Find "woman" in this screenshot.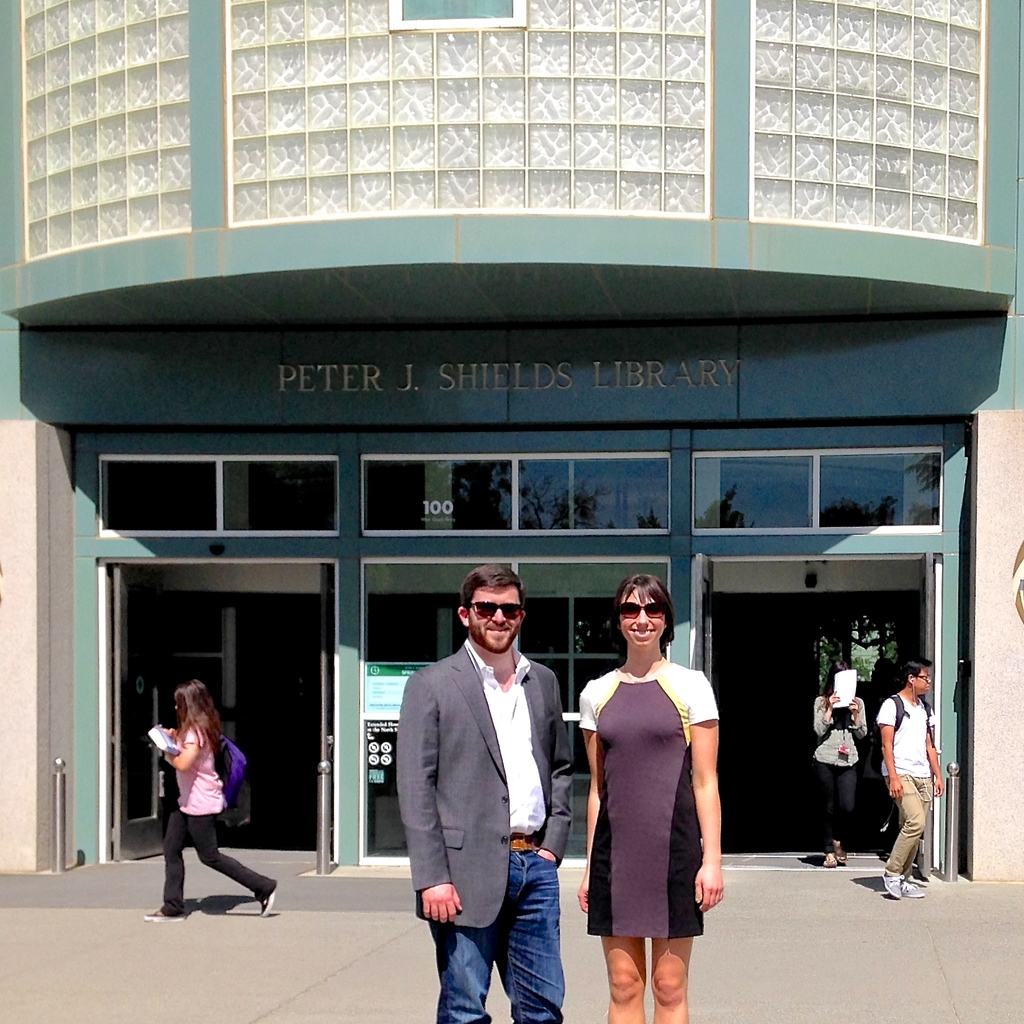
The bounding box for "woman" is bbox=[805, 652, 870, 867].
